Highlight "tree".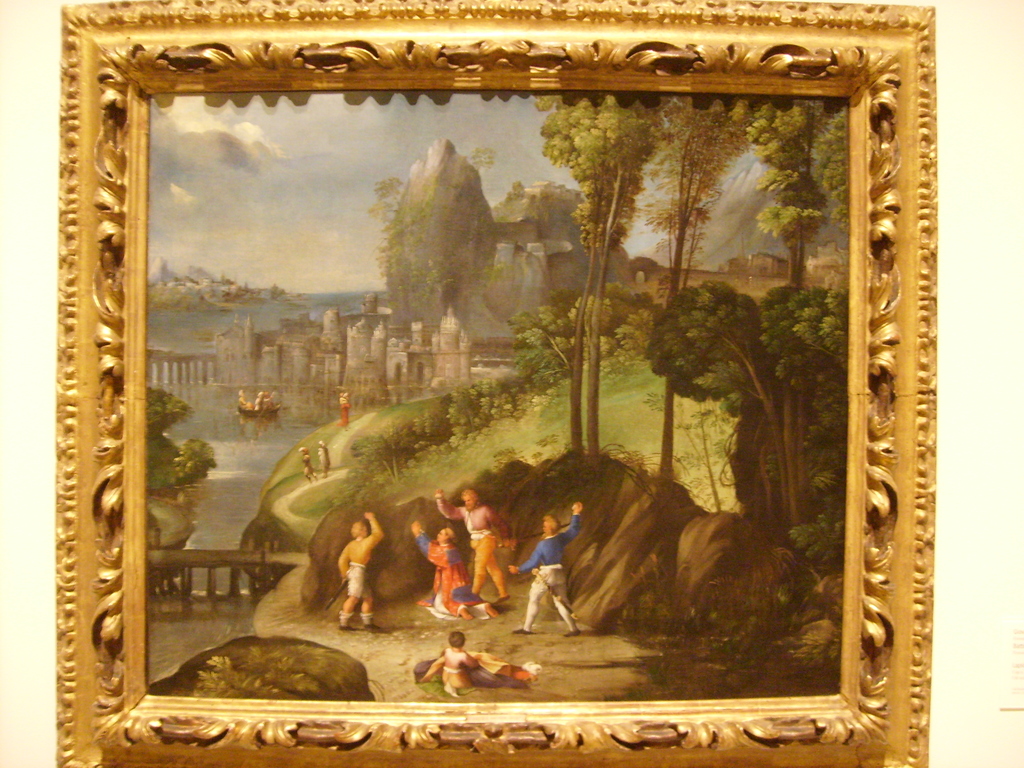
Highlighted region: <box>634,287,862,566</box>.
